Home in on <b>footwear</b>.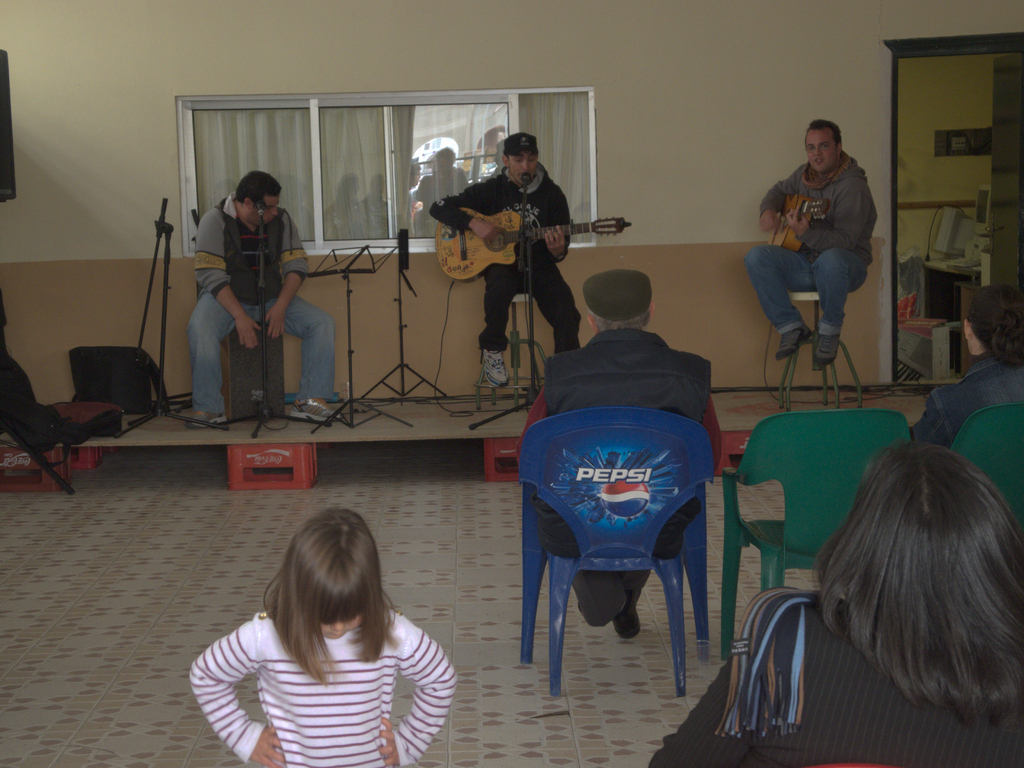
Homed in at locate(291, 398, 327, 426).
